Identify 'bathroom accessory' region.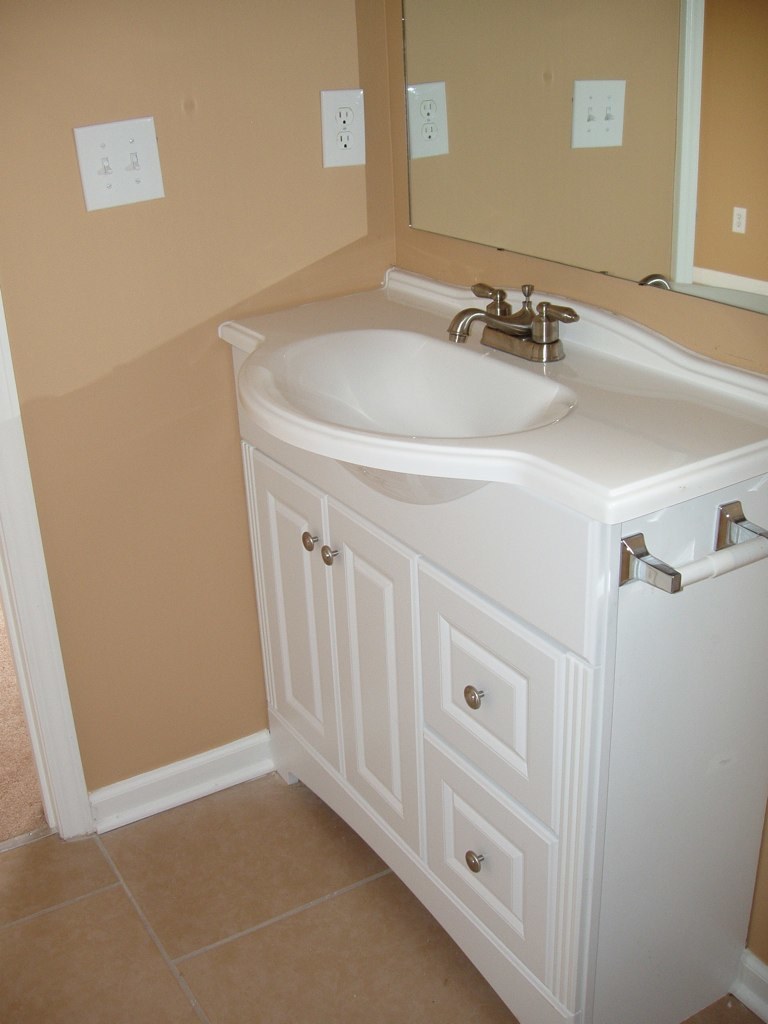
Region: [619,499,767,593].
